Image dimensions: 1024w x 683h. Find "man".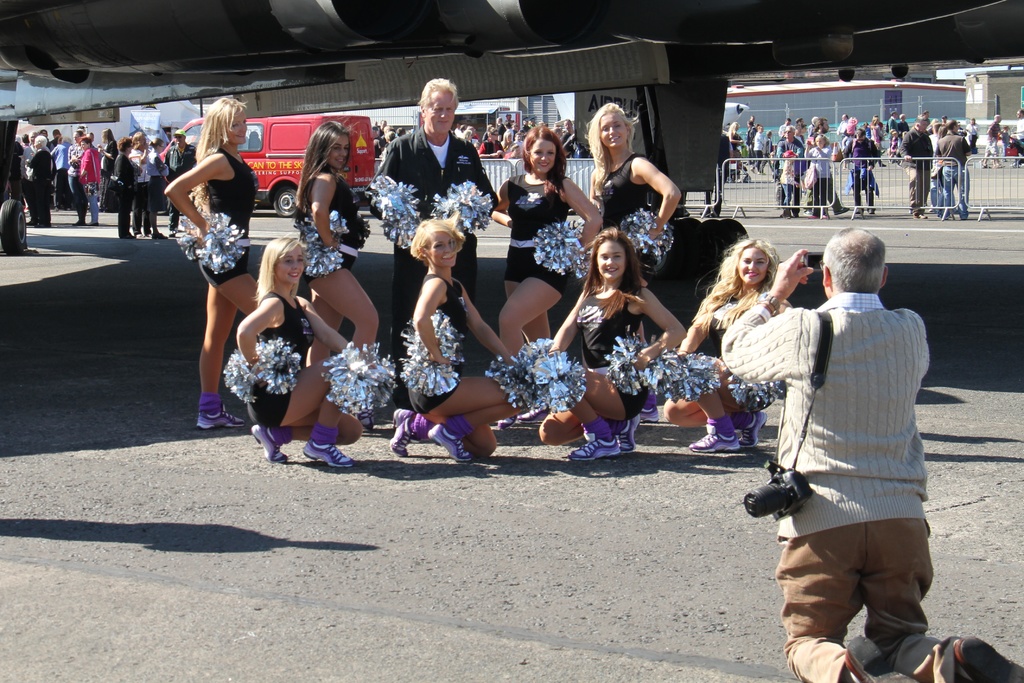
806 115 845 217.
